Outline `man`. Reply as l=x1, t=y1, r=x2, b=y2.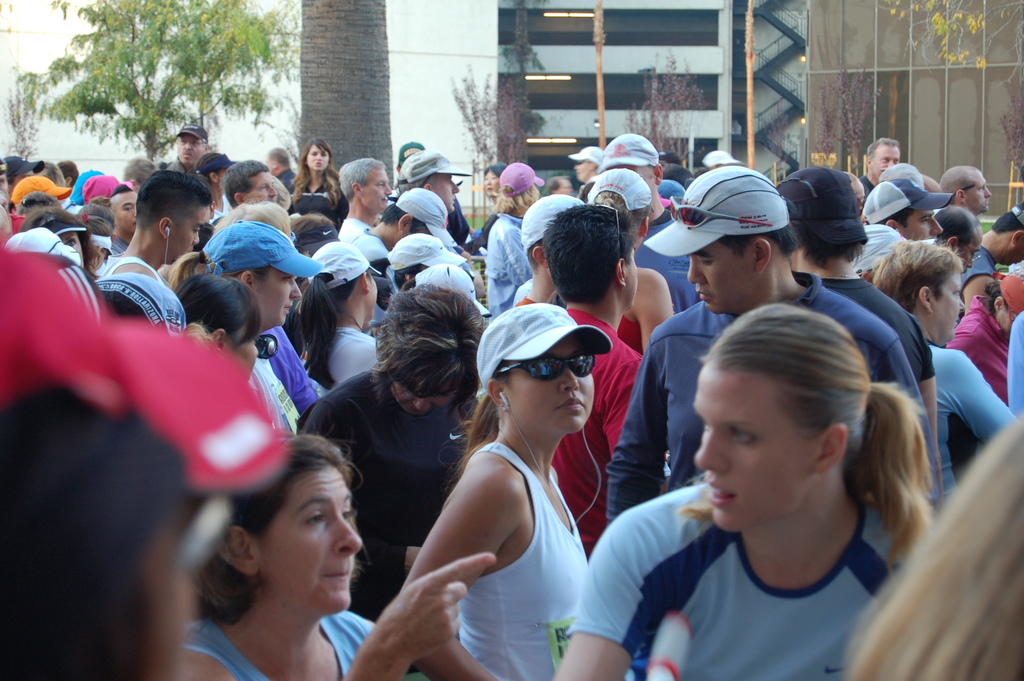
l=863, t=161, r=955, b=245.
